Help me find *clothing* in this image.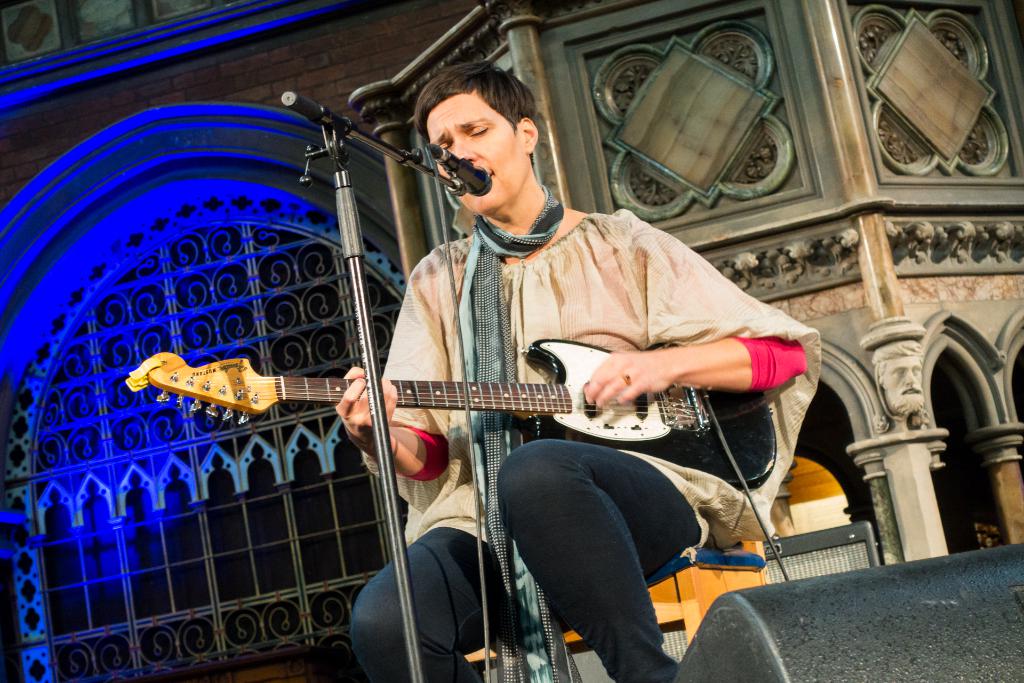
Found it: bbox=[348, 184, 820, 682].
